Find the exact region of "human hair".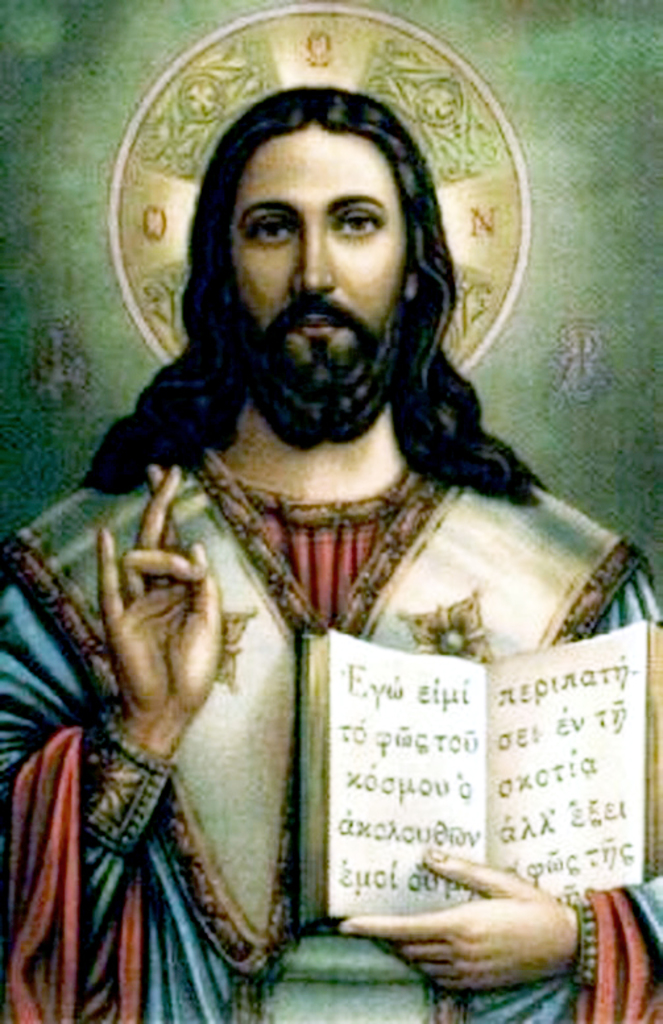
Exact region: Rect(78, 83, 550, 492).
